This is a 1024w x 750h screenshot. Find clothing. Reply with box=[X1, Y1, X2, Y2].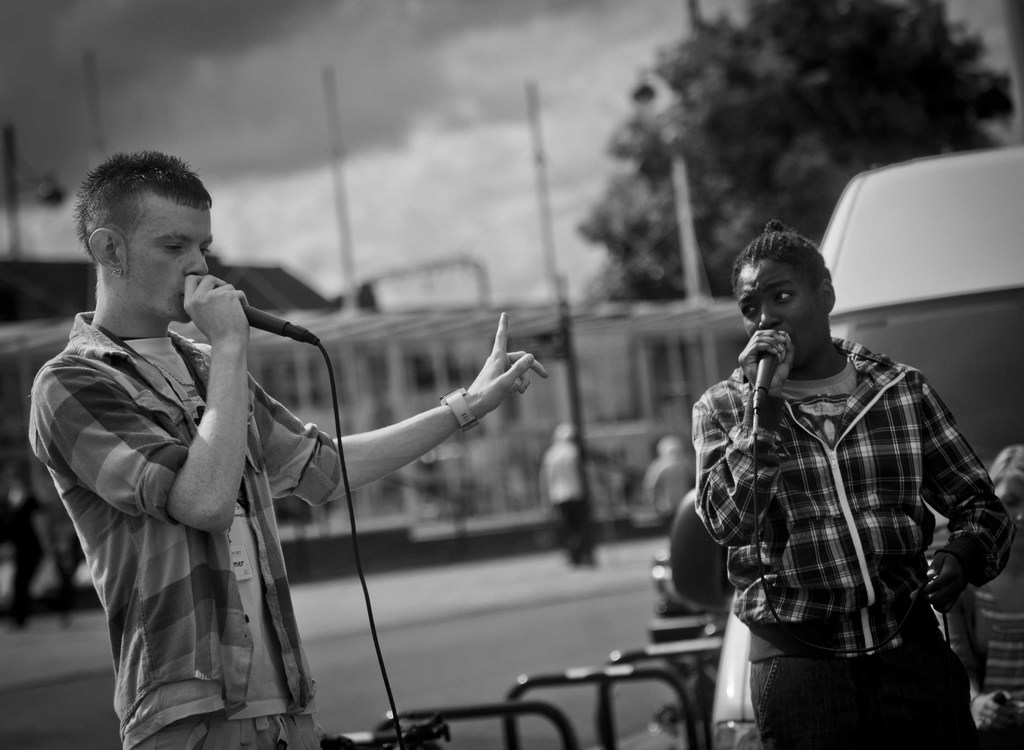
box=[684, 282, 999, 712].
